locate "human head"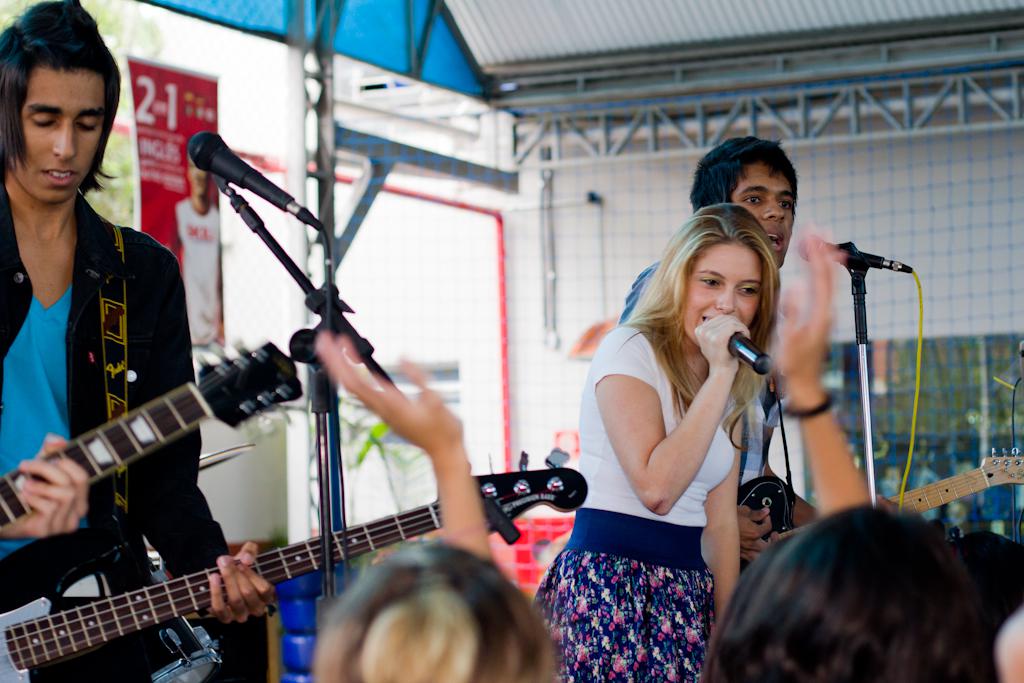
region(700, 138, 819, 238)
